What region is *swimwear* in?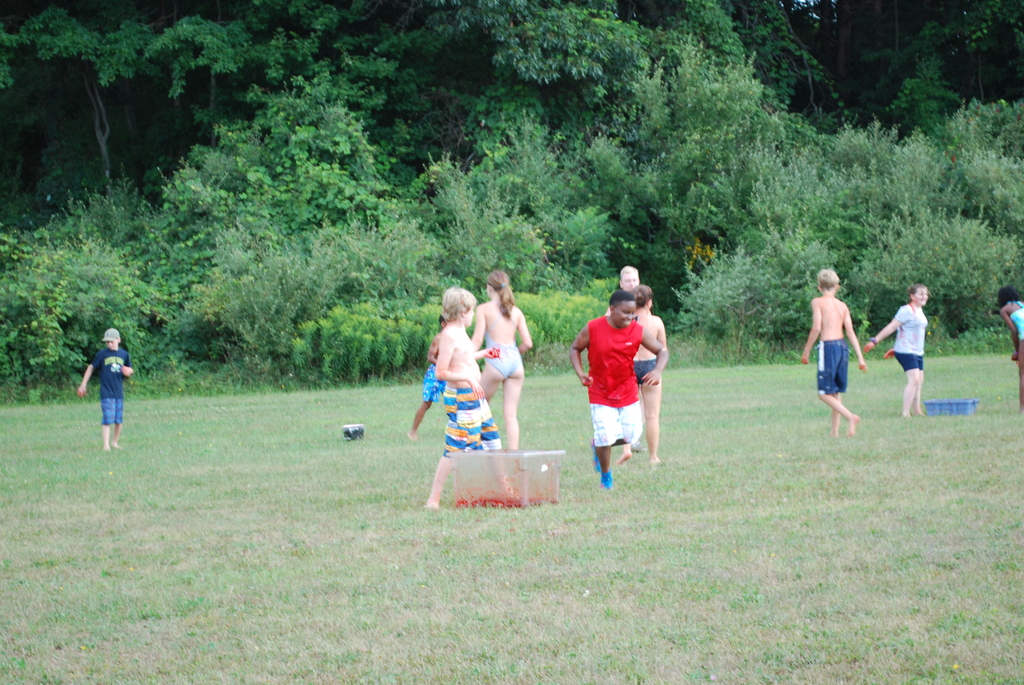
[left=442, top=382, right=504, bottom=464].
